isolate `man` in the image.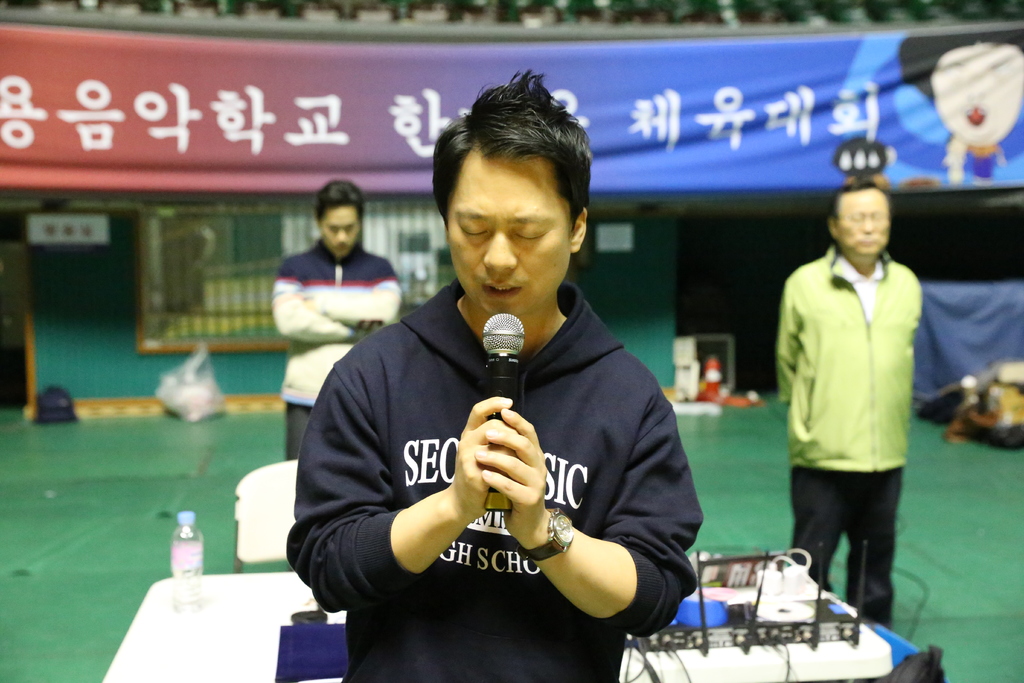
Isolated region: <box>286,66,710,682</box>.
